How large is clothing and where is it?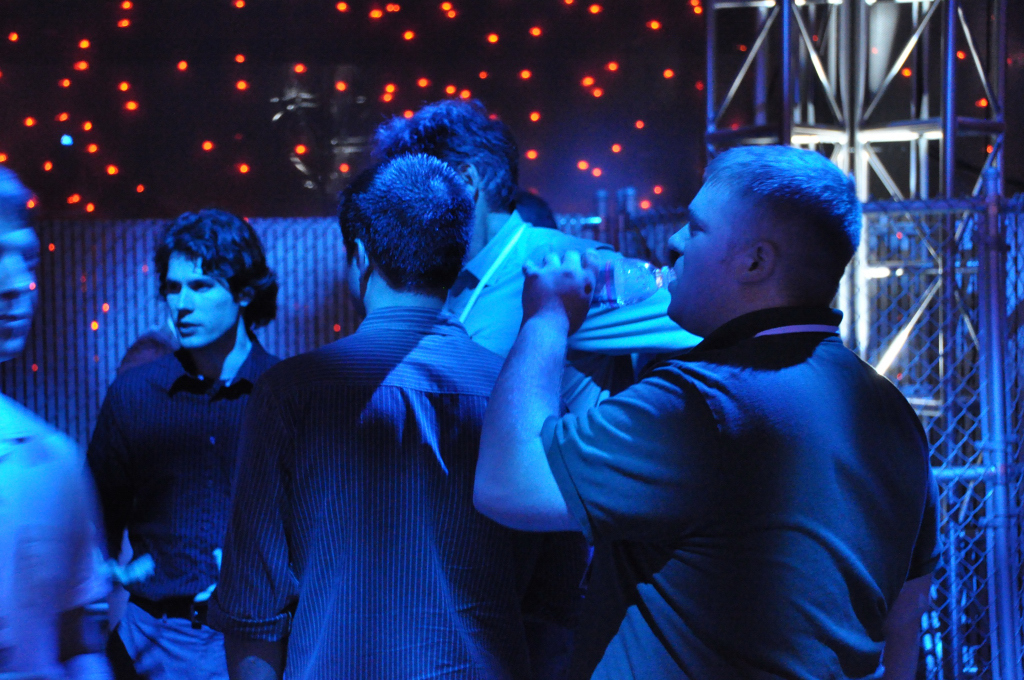
Bounding box: {"left": 203, "top": 302, "right": 594, "bottom": 679}.
